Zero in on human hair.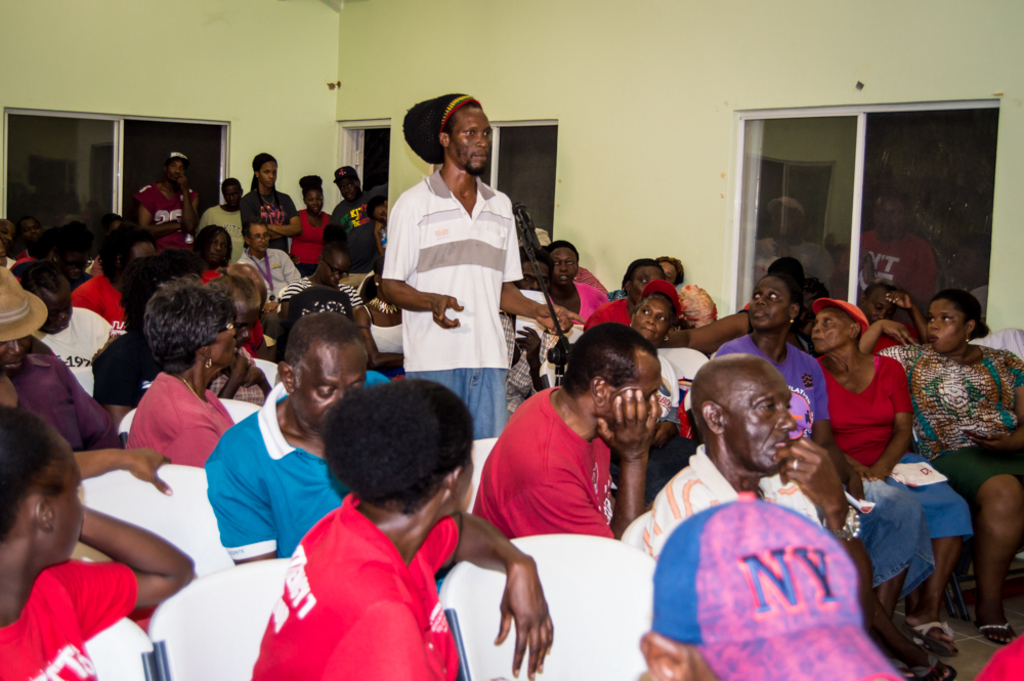
Zeroed in: (654, 252, 682, 284).
